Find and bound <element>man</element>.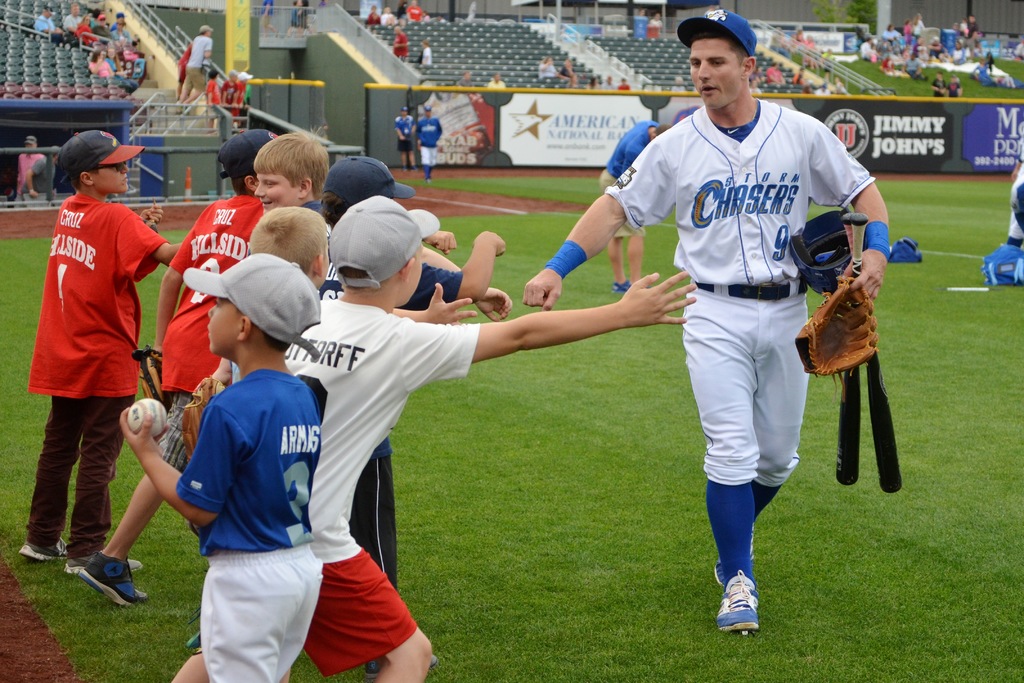
Bound: pyautogui.locateOnScreen(595, 119, 671, 293).
